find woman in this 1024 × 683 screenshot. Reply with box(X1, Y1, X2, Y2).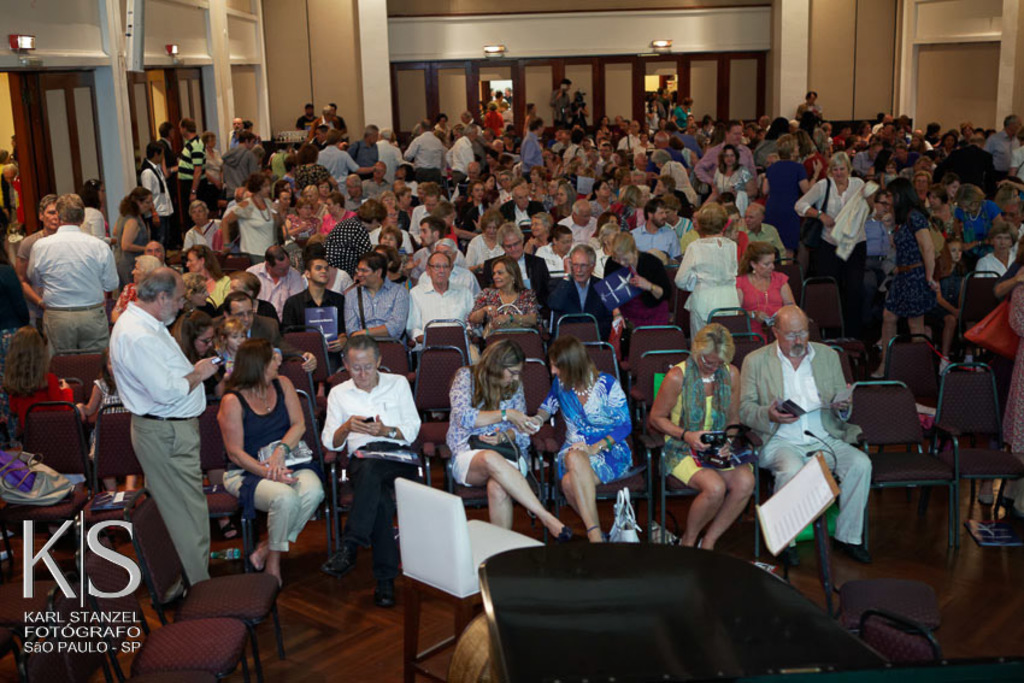
box(283, 200, 320, 241).
